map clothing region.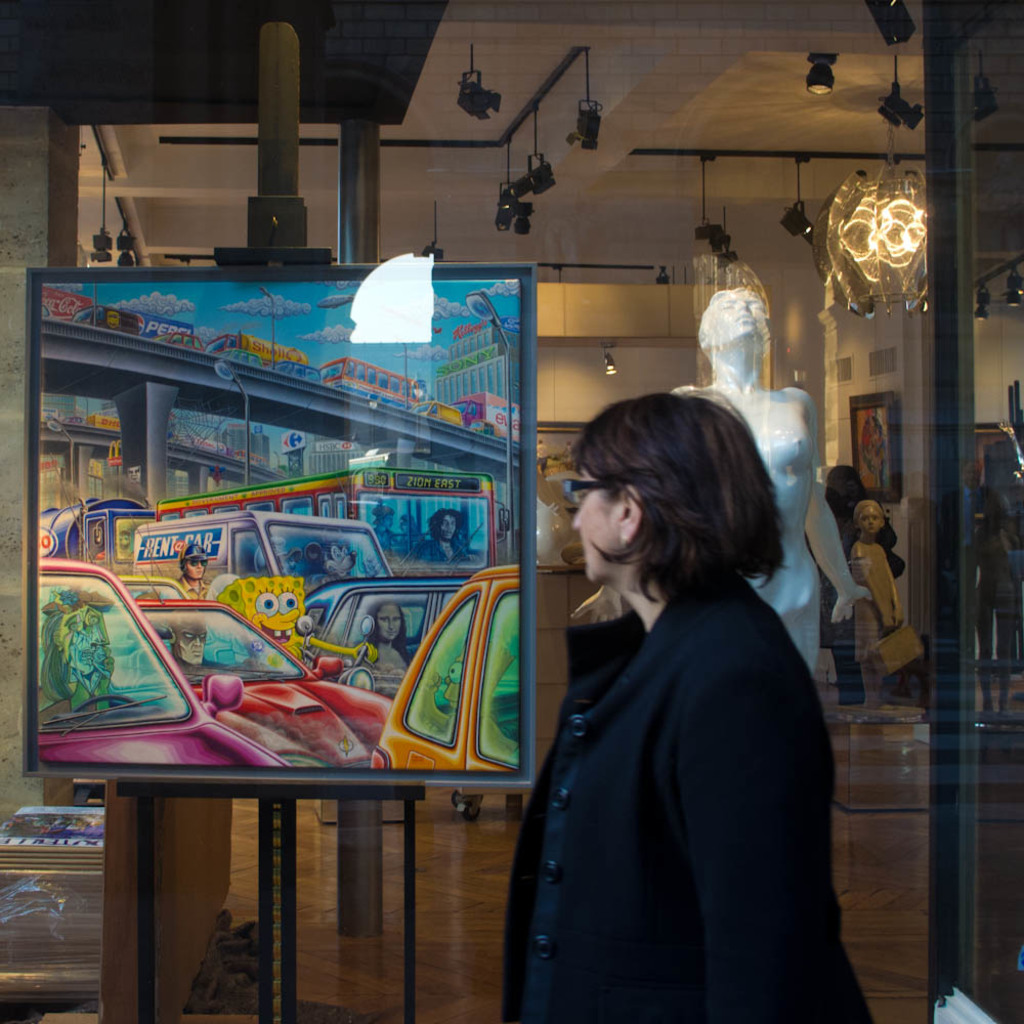
Mapped to locate(811, 498, 910, 708).
